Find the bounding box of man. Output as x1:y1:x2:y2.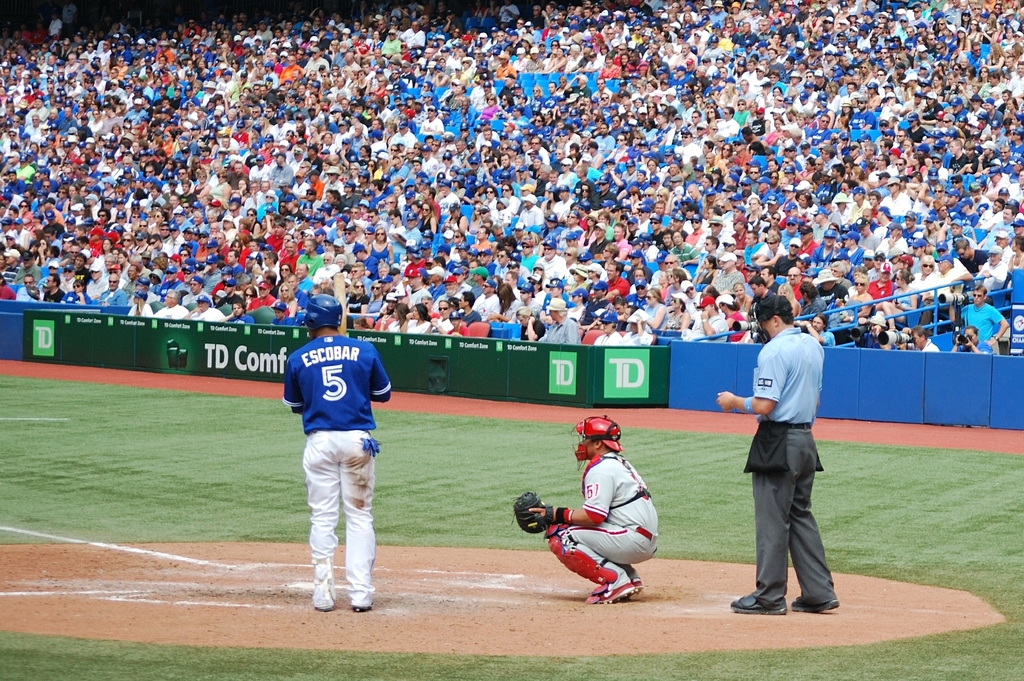
735:298:845:622.
